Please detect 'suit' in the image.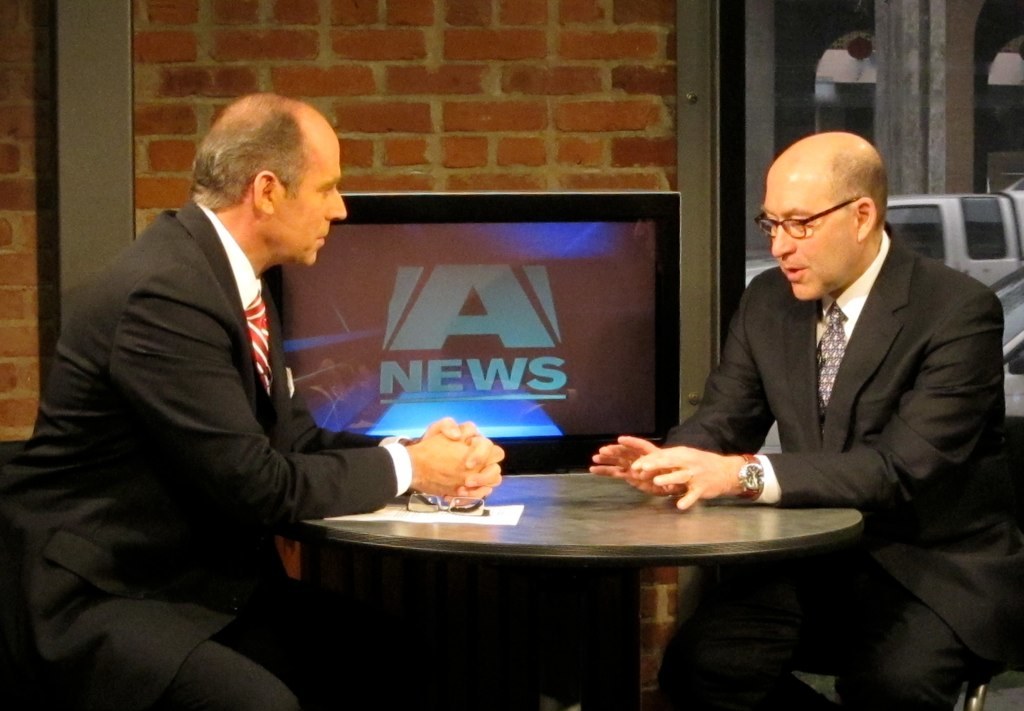
(36,124,429,680).
